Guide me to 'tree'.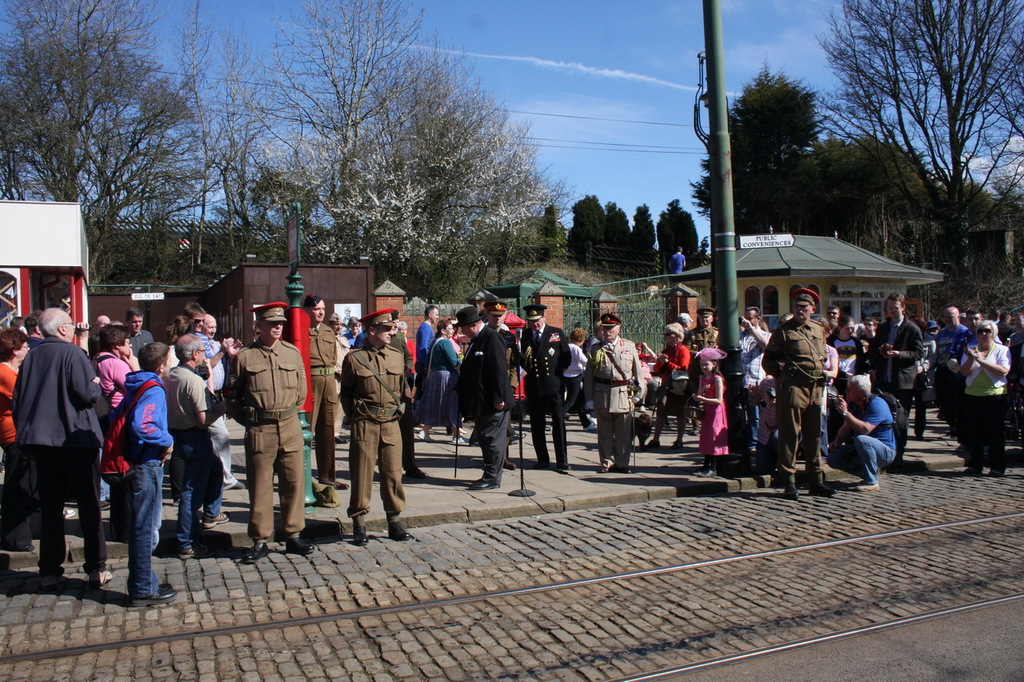
Guidance: bbox=(0, 0, 219, 299).
